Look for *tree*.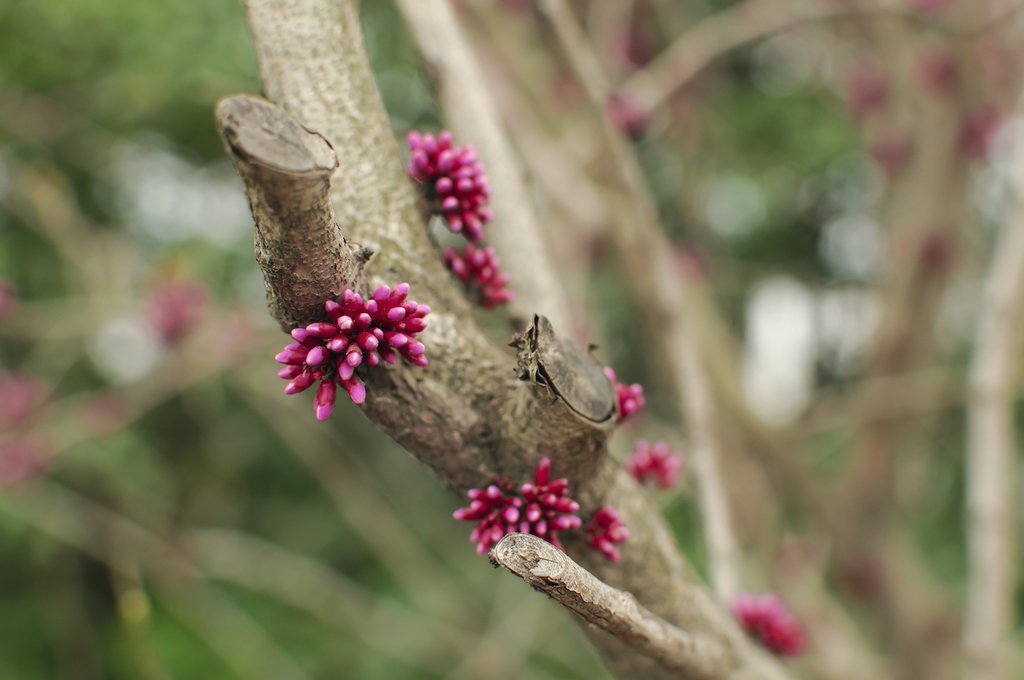
Found: <region>5, 0, 218, 679</region>.
